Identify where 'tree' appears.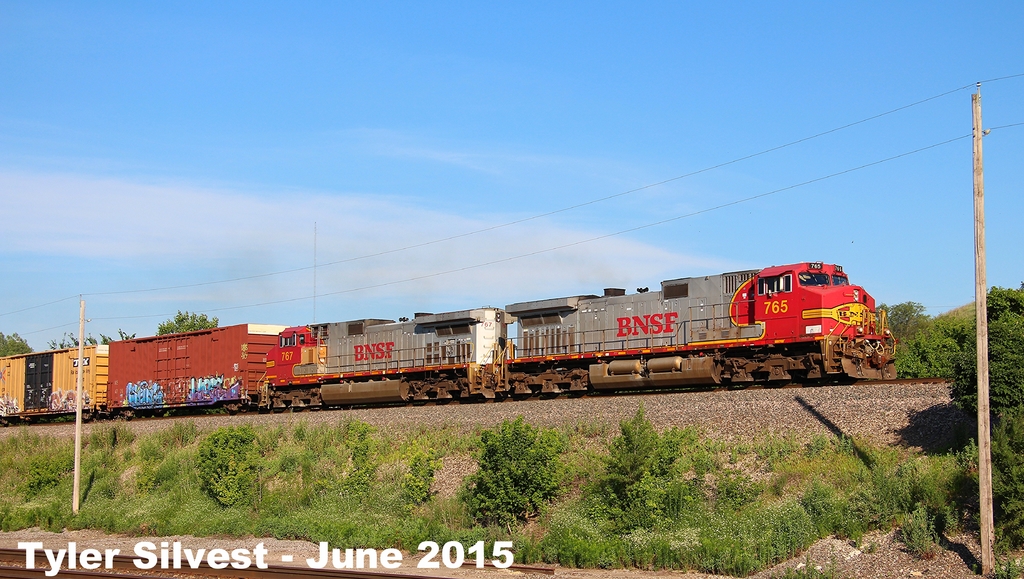
Appears at bbox=[46, 326, 134, 349].
